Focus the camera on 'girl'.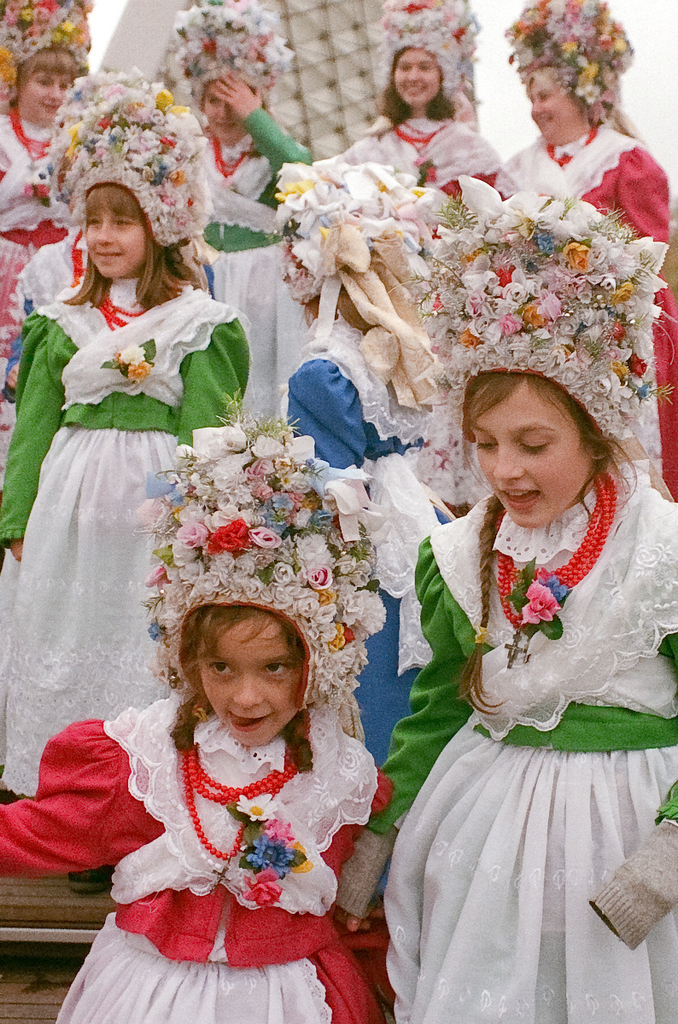
Focus region: box=[0, 543, 389, 1023].
